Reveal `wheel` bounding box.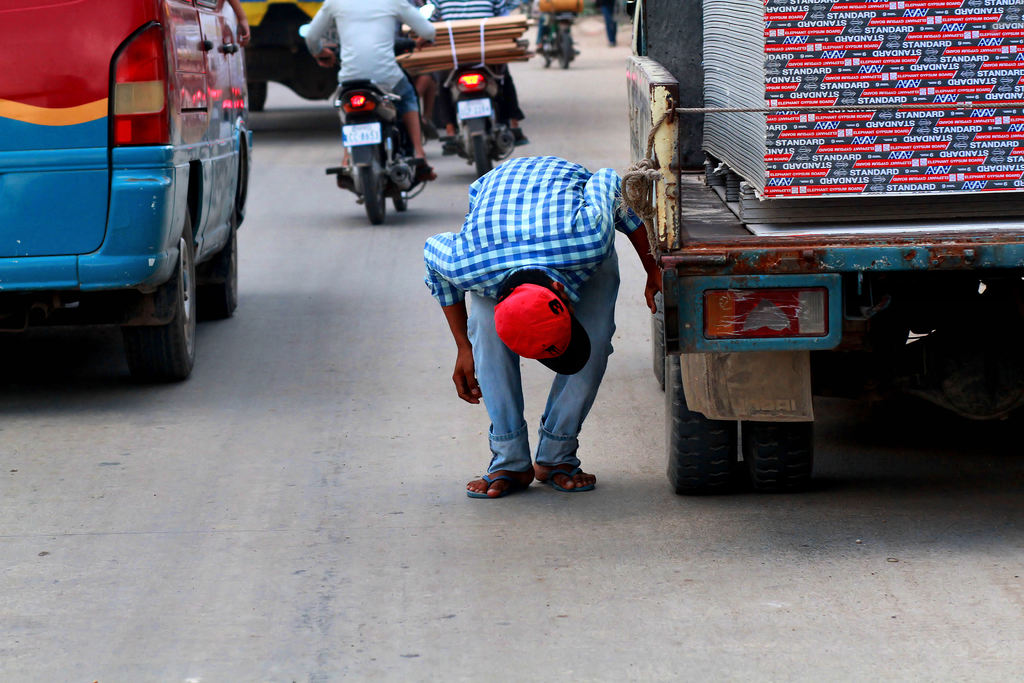
Revealed: Rect(355, 147, 388, 222).
